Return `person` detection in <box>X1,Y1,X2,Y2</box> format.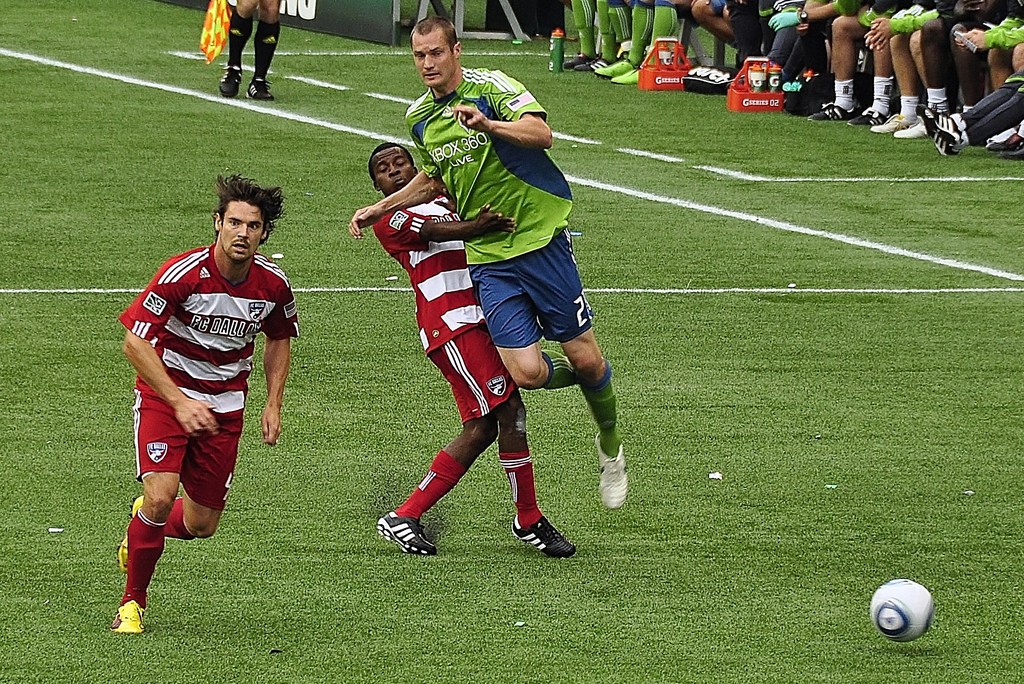
<box>372,138,580,559</box>.
